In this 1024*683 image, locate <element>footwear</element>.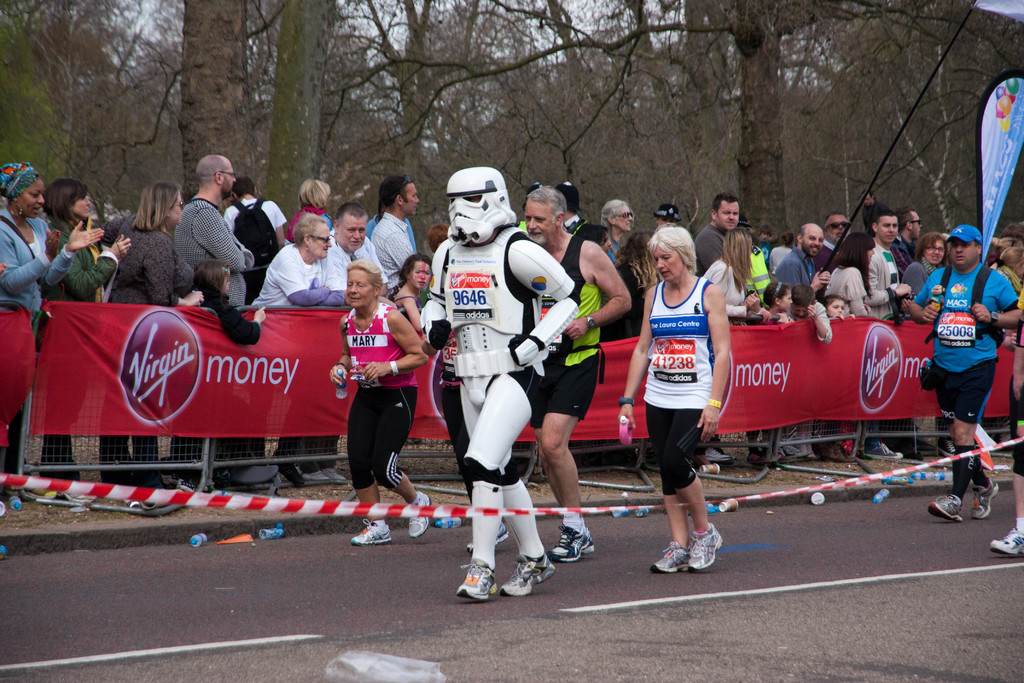
Bounding box: left=972, top=474, right=996, bottom=520.
